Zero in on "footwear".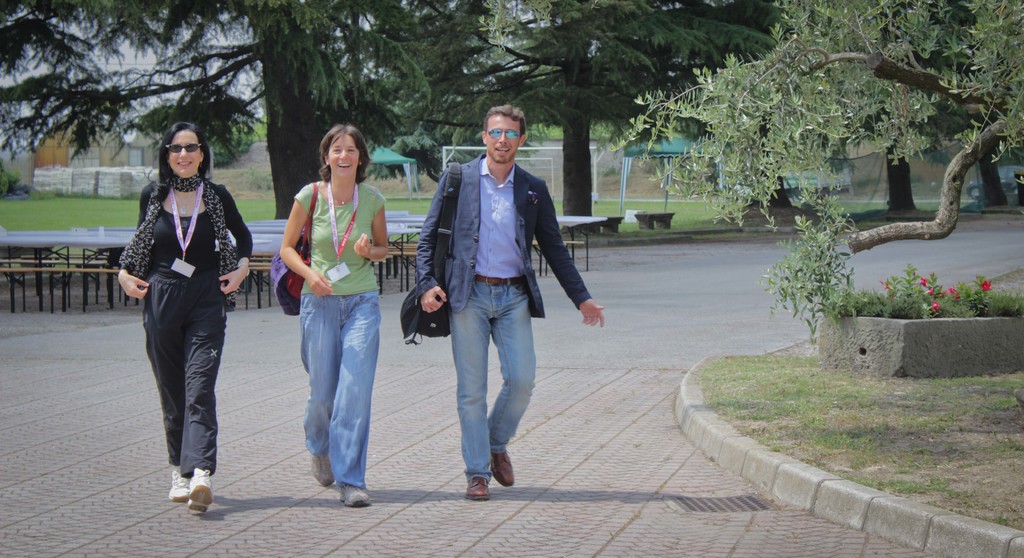
Zeroed in: [191,466,210,514].
